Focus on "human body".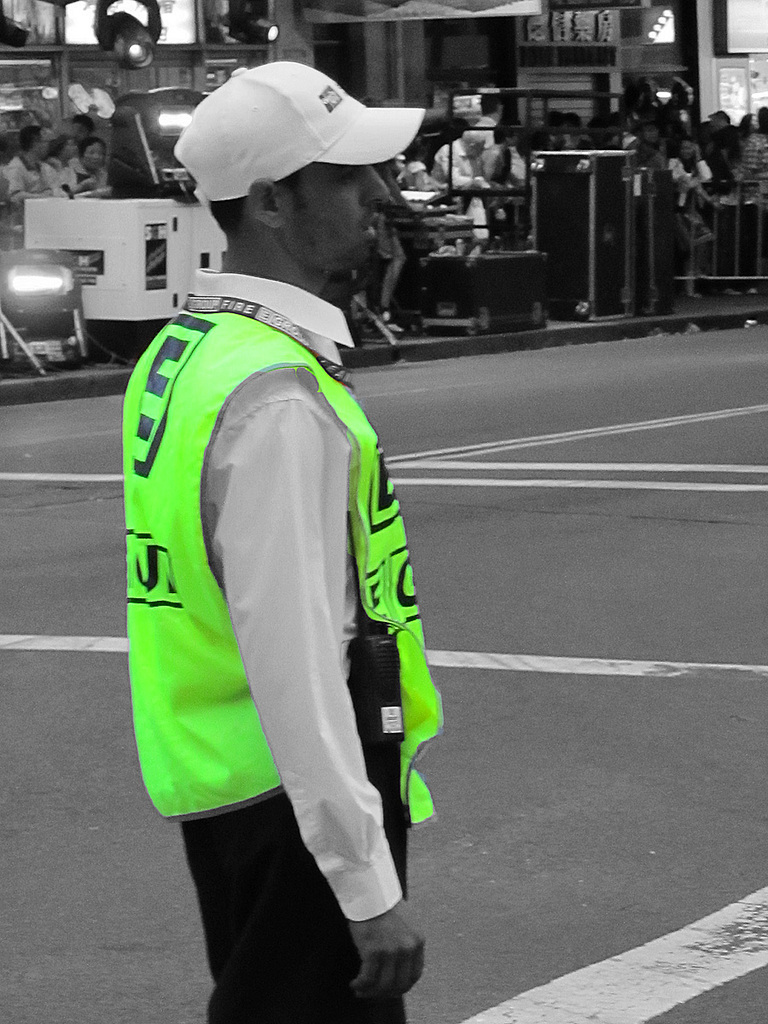
Focused at box(59, 136, 102, 195).
